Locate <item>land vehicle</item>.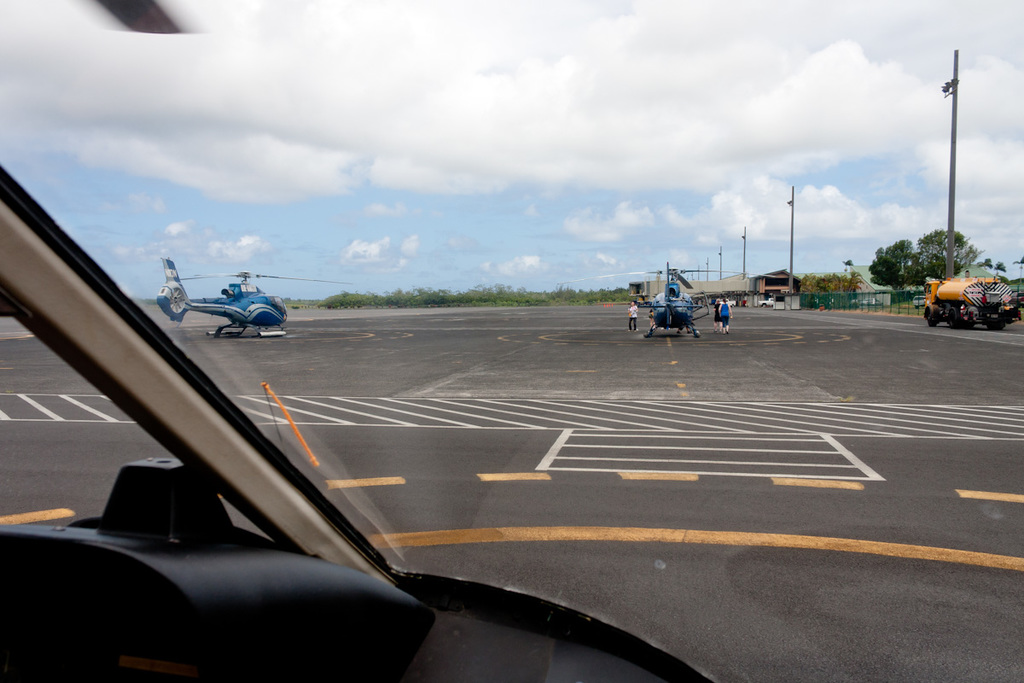
Bounding box: crop(915, 295, 923, 307).
